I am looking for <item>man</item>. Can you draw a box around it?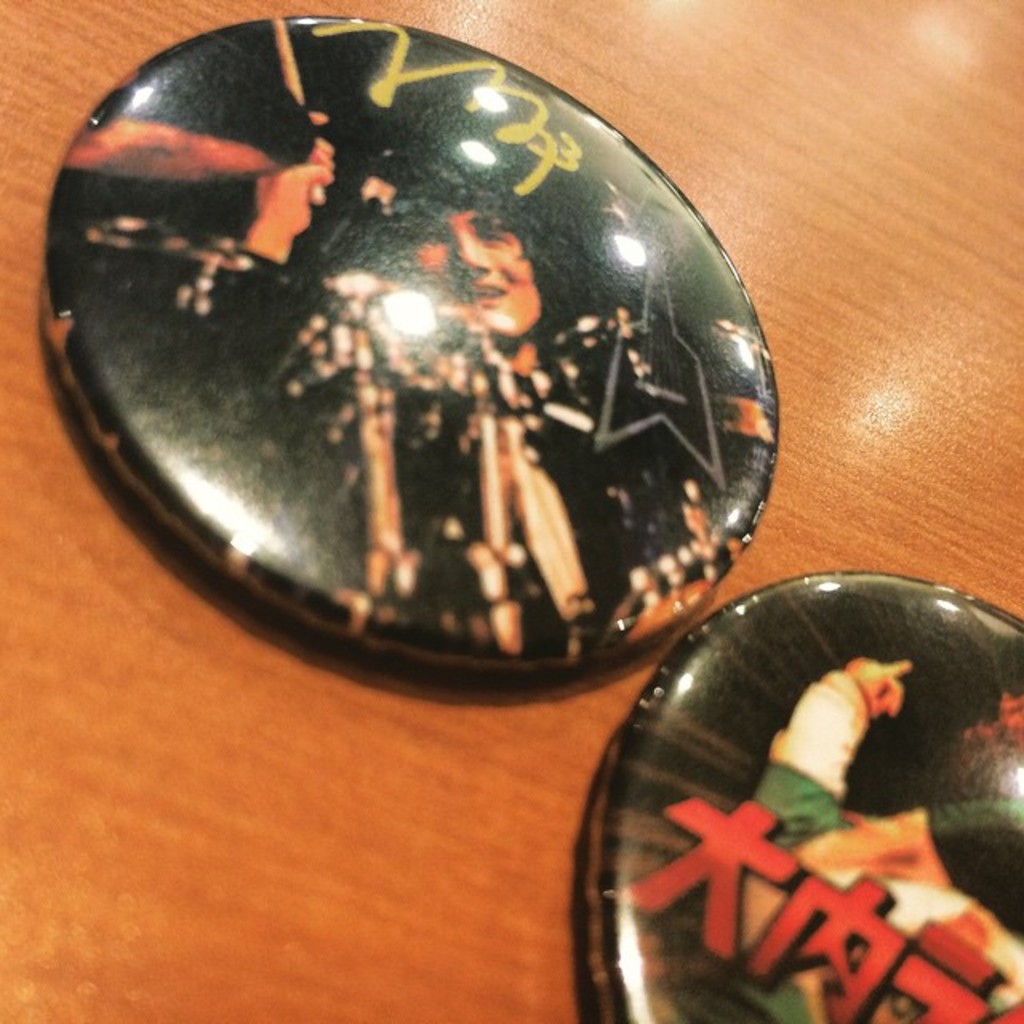
Sure, the bounding box is x1=942 y1=690 x2=1022 y2=813.
